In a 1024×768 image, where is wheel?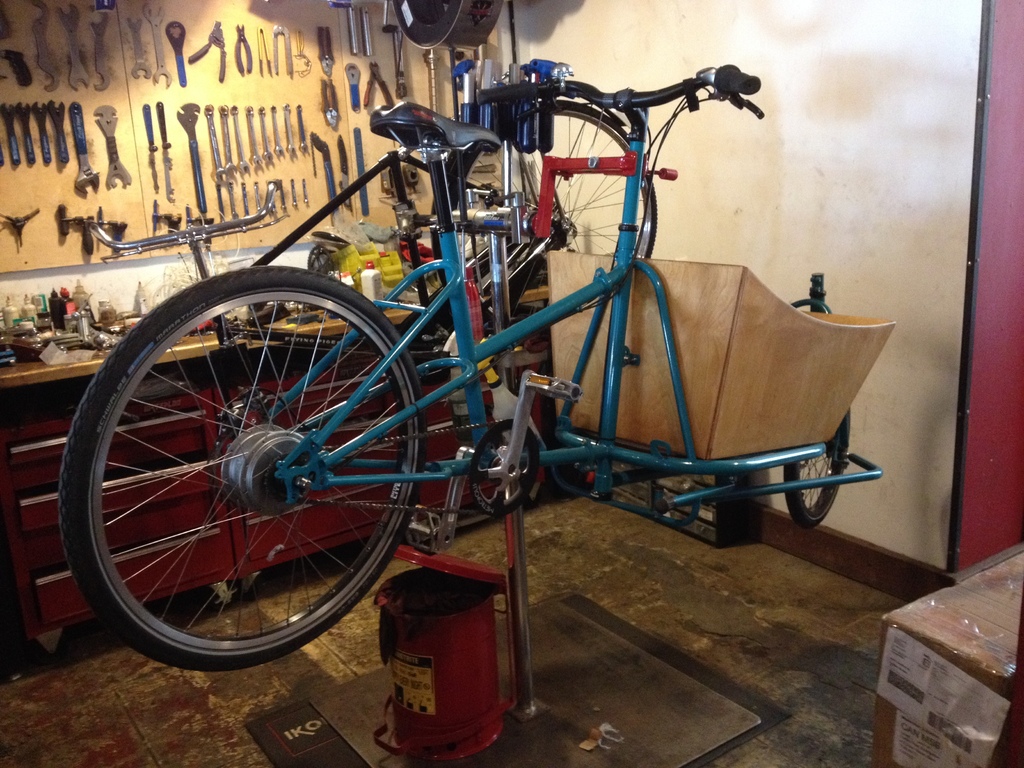
x1=785, y1=409, x2=851, y2=525.
